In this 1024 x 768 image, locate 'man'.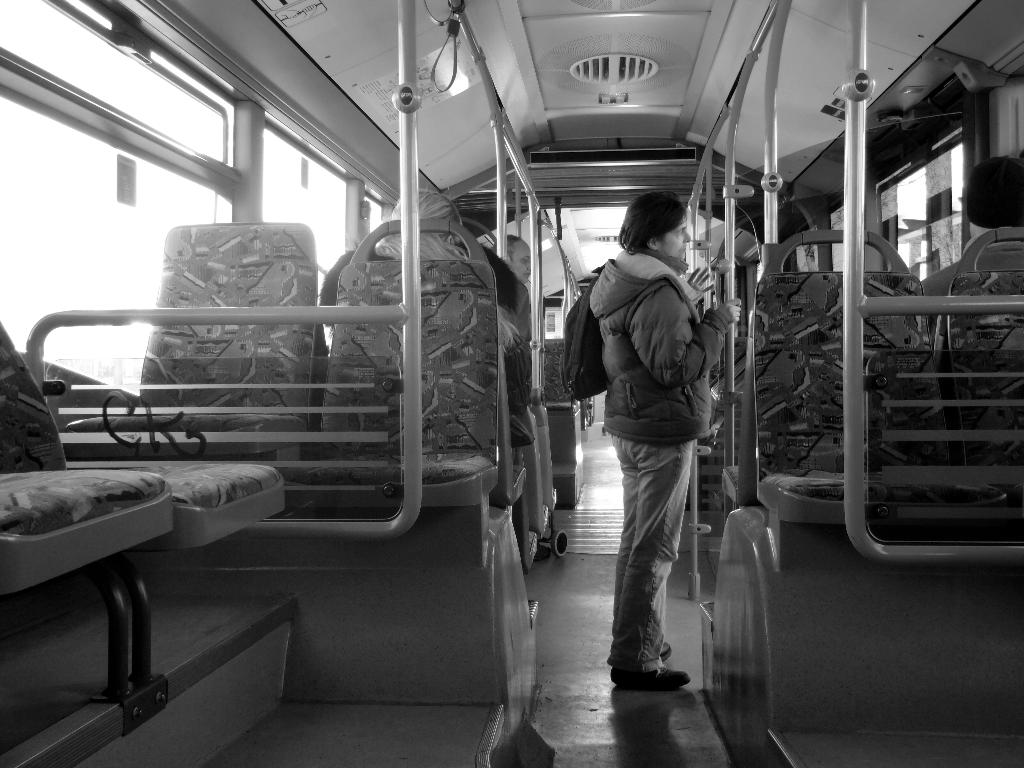
Bounding box: (576, 186, 746, 716).
